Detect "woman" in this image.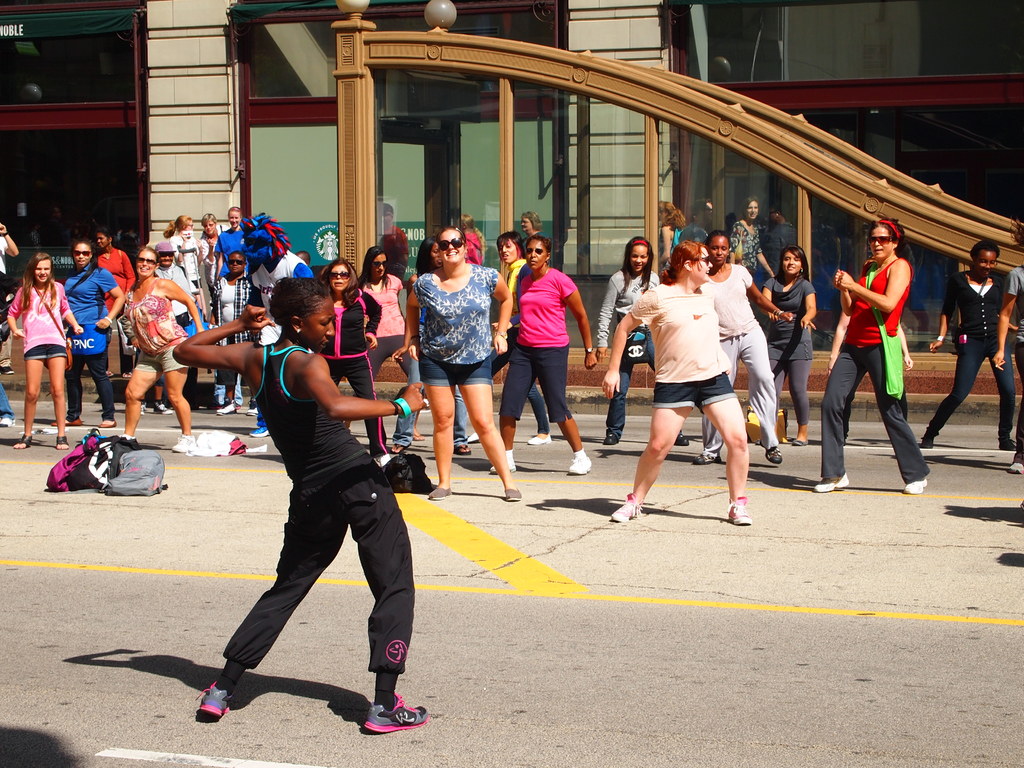
Detection: bbox=(472, 230, 553, 446).
